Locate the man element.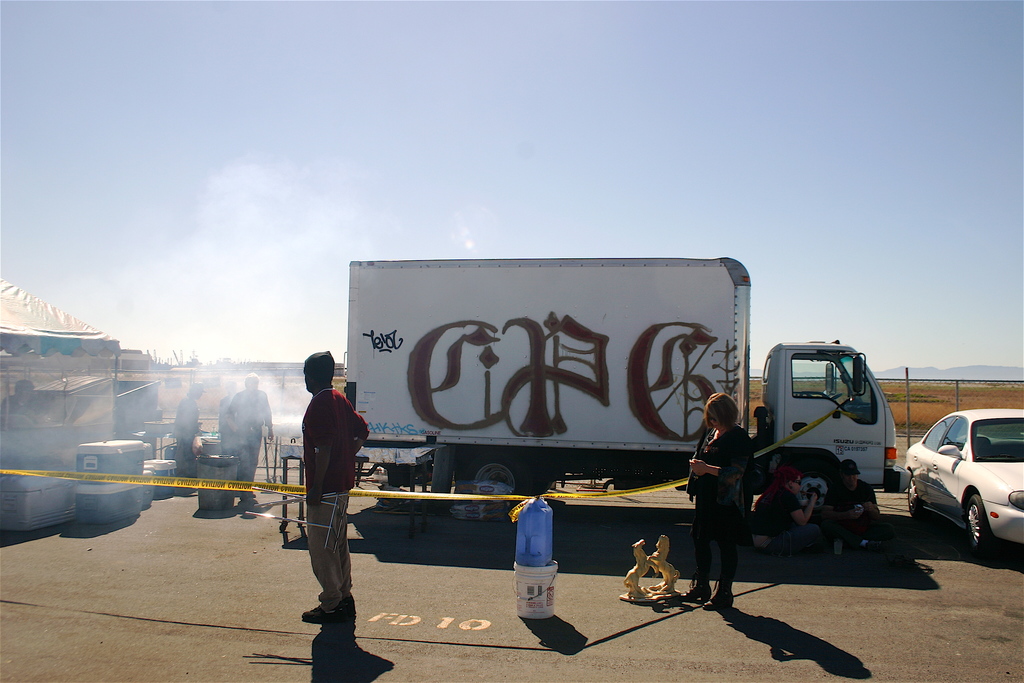
Element bbox: <box>822,462,880,559</box>.
